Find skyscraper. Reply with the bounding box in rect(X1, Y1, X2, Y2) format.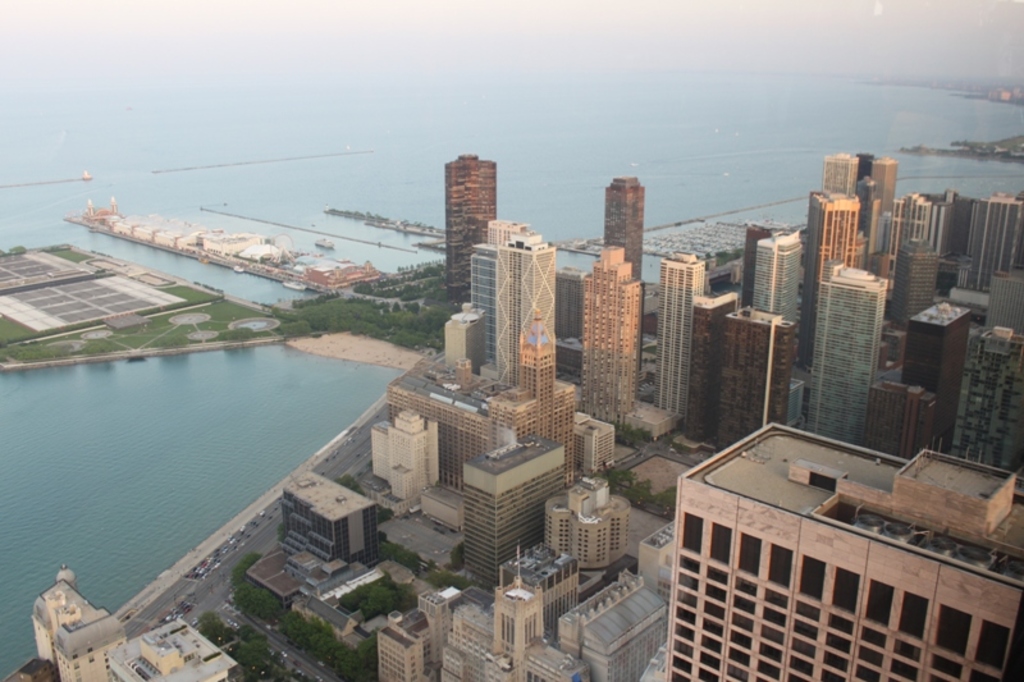
rect(274, 467, 379, 562).
